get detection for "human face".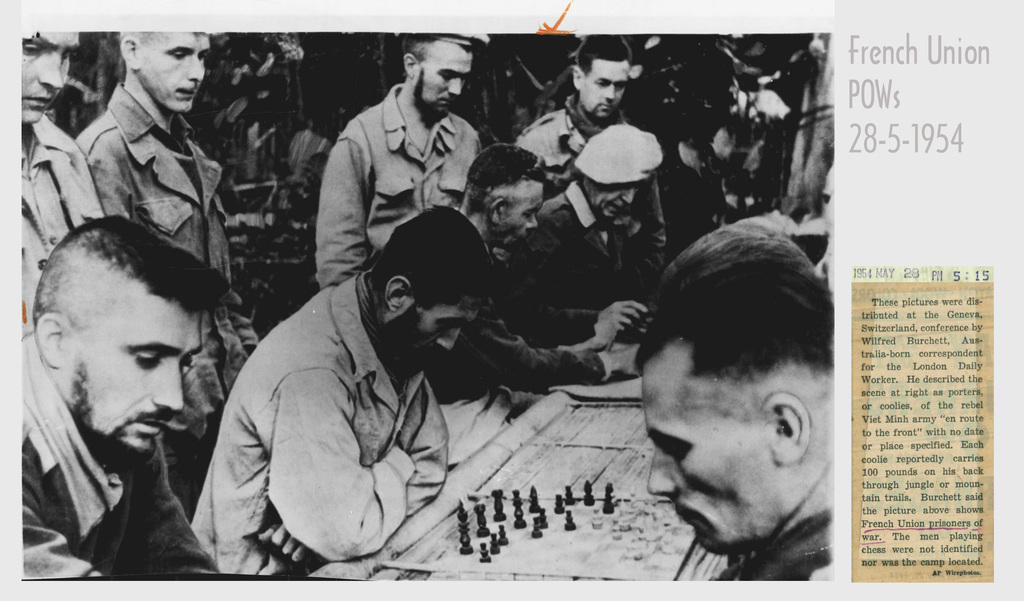
Detection: Rect(578, 56, 630, 117).
